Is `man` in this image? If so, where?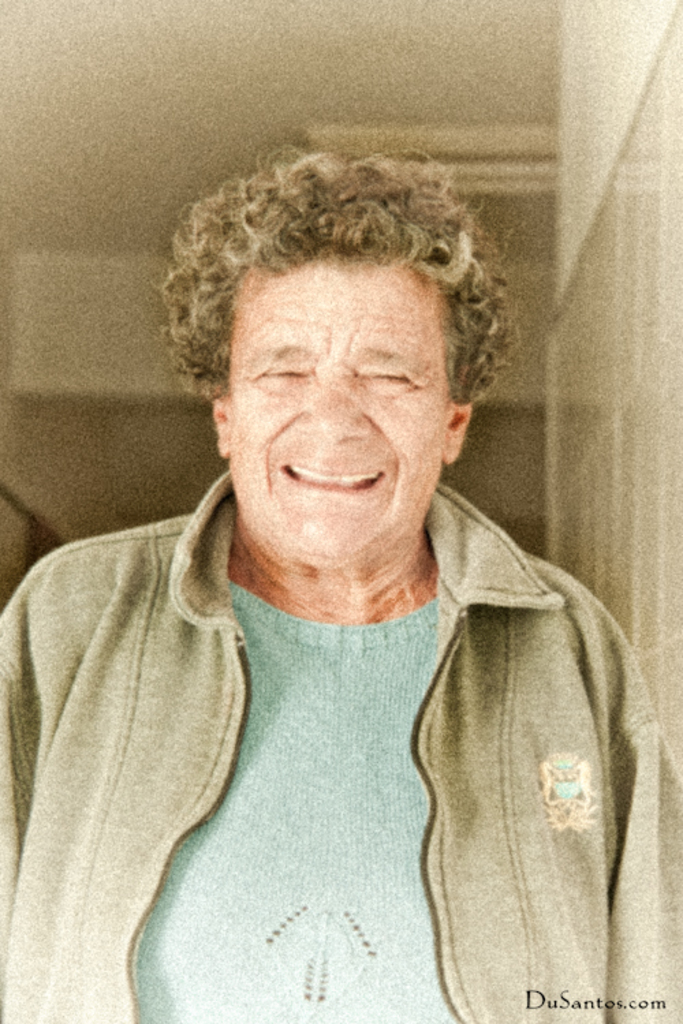
Yes, at [left=0, top=147, right=682, bottom=1023].
